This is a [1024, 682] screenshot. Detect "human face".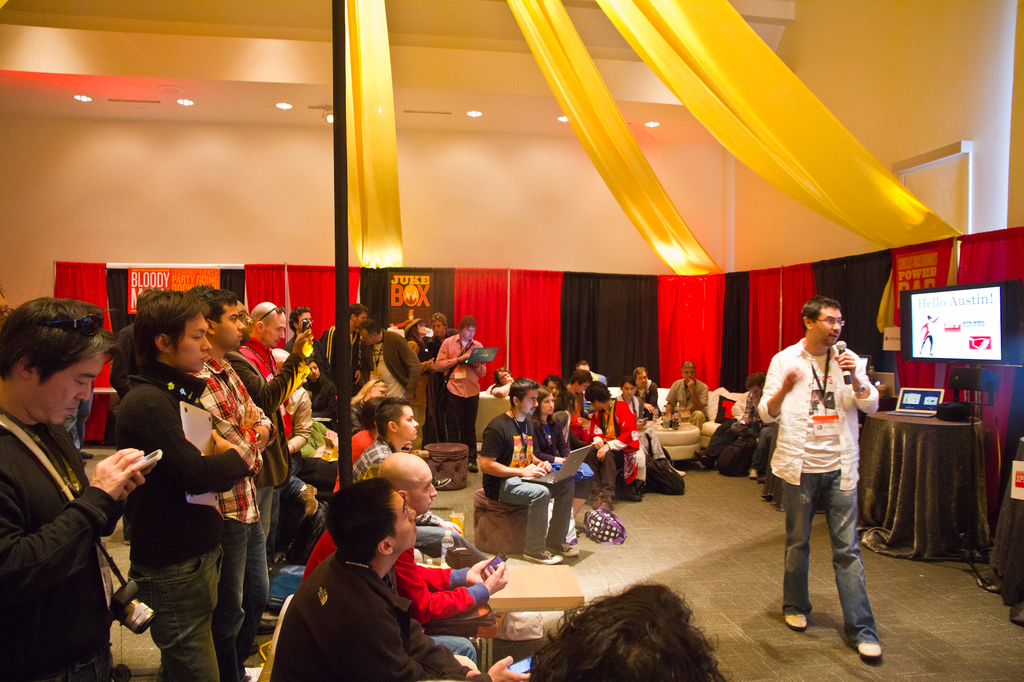
(814, 308, 843, 345).
